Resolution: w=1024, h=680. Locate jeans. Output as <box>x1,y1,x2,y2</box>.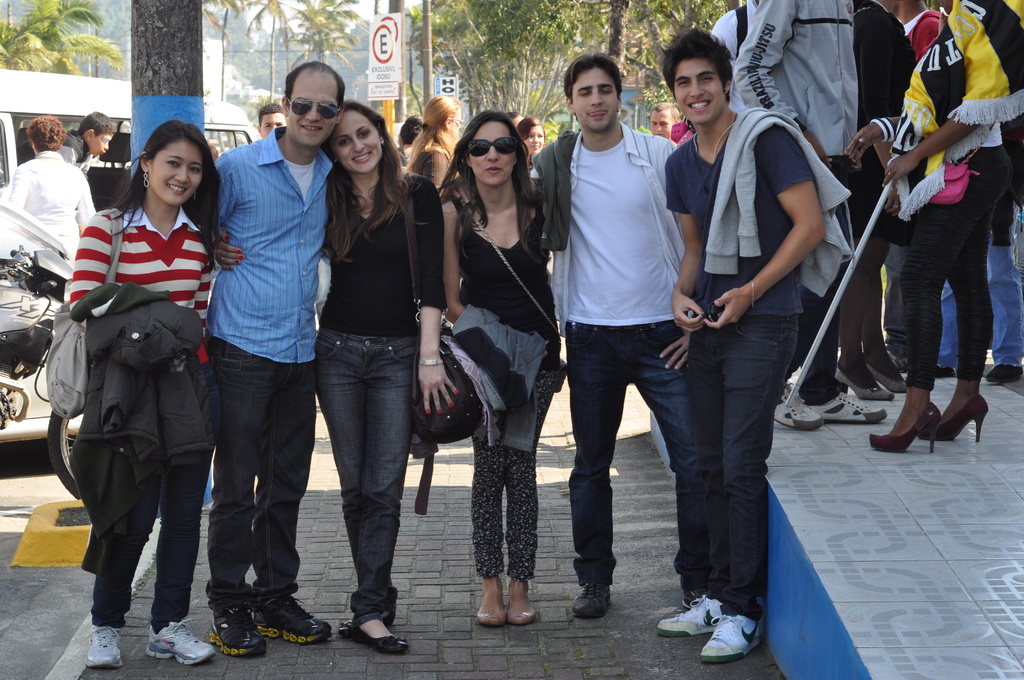
<box>207,336,317,617</box>.
